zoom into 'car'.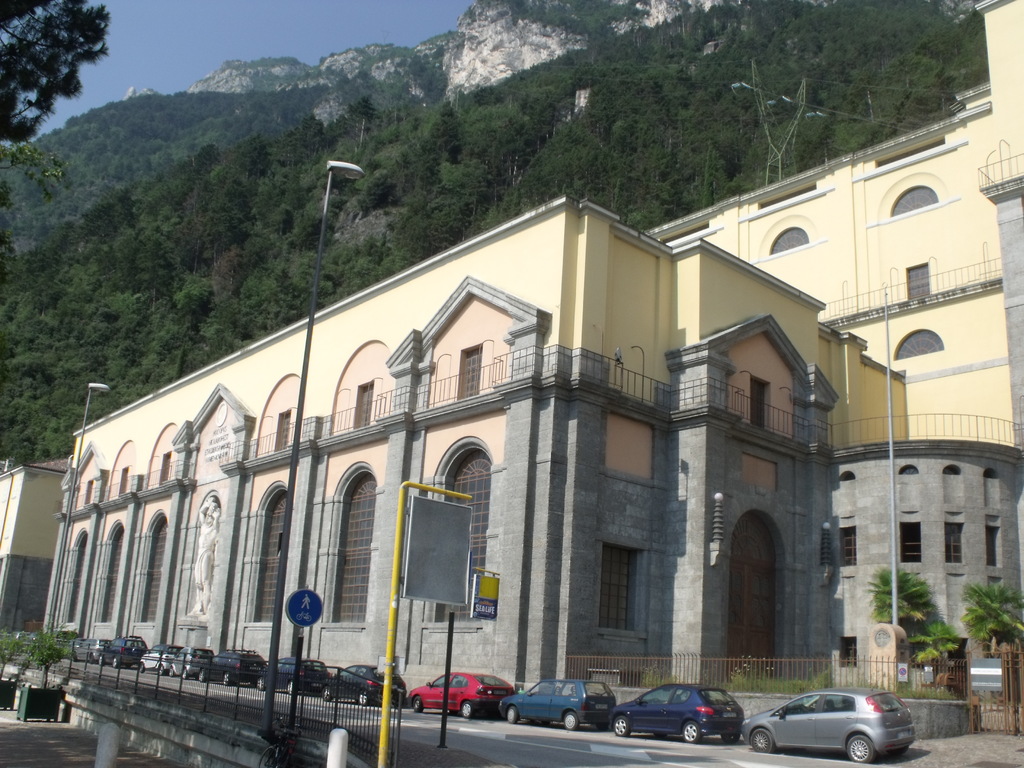
Zoom target: (x1=410, y1=675, x2=516, y2=719).
